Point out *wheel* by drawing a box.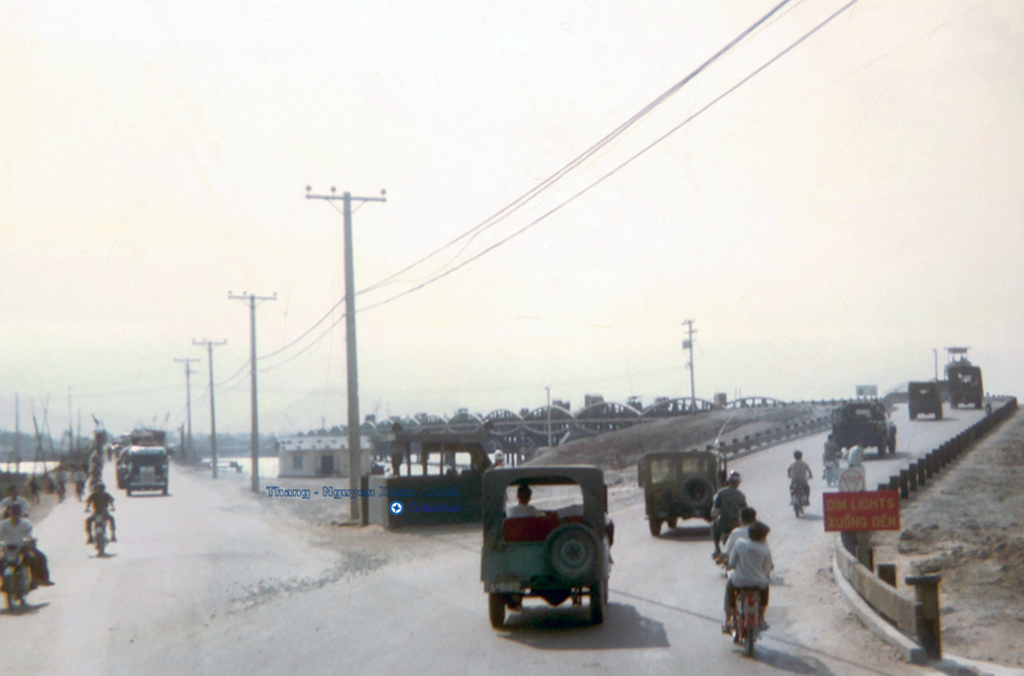
(19, 576, 30, 608).
